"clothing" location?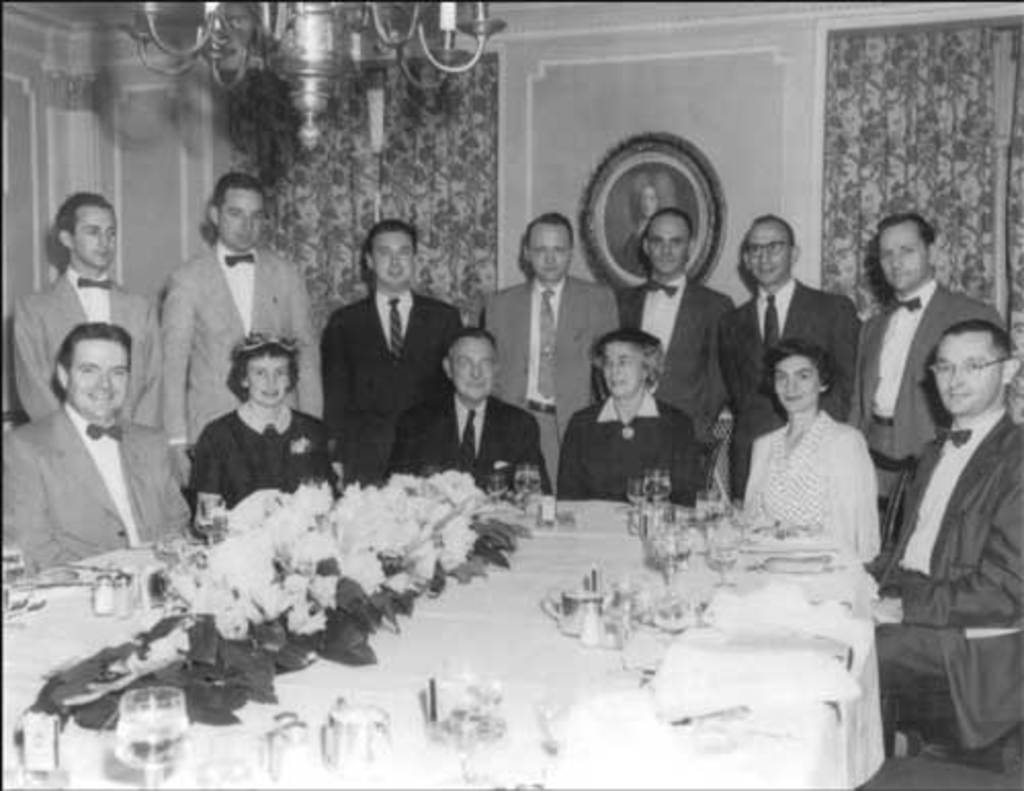
pyautogui.locateOnScreen(389, 377, 561, 488)
